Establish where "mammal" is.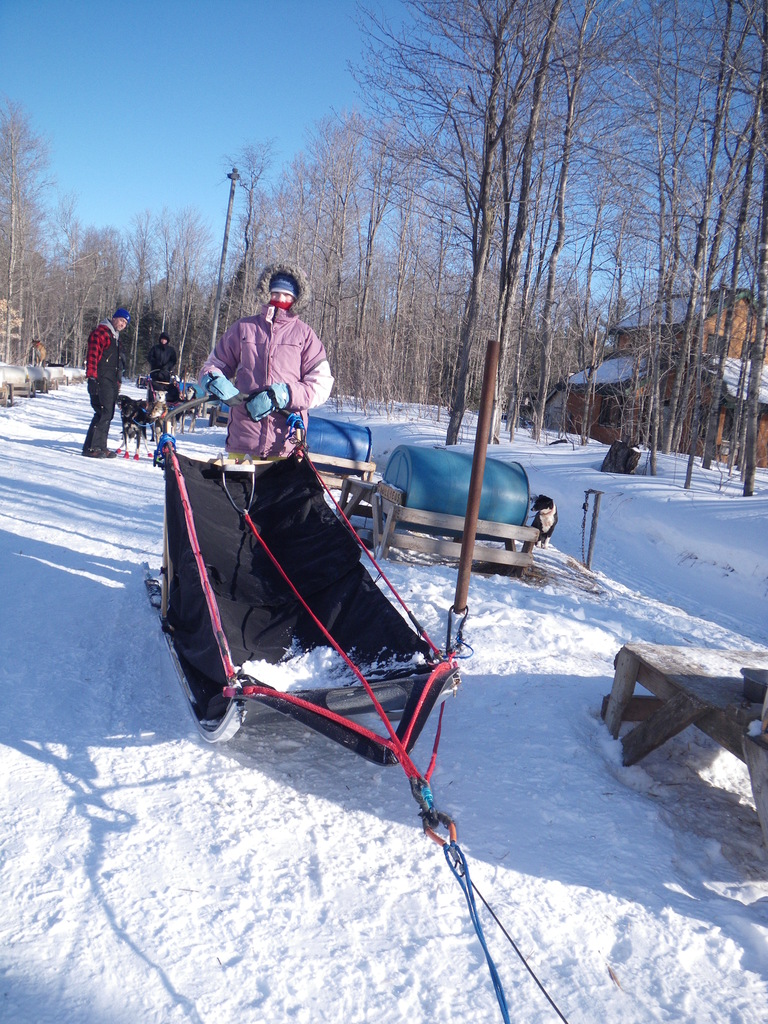
Established at 81, 304, 130, 465.
